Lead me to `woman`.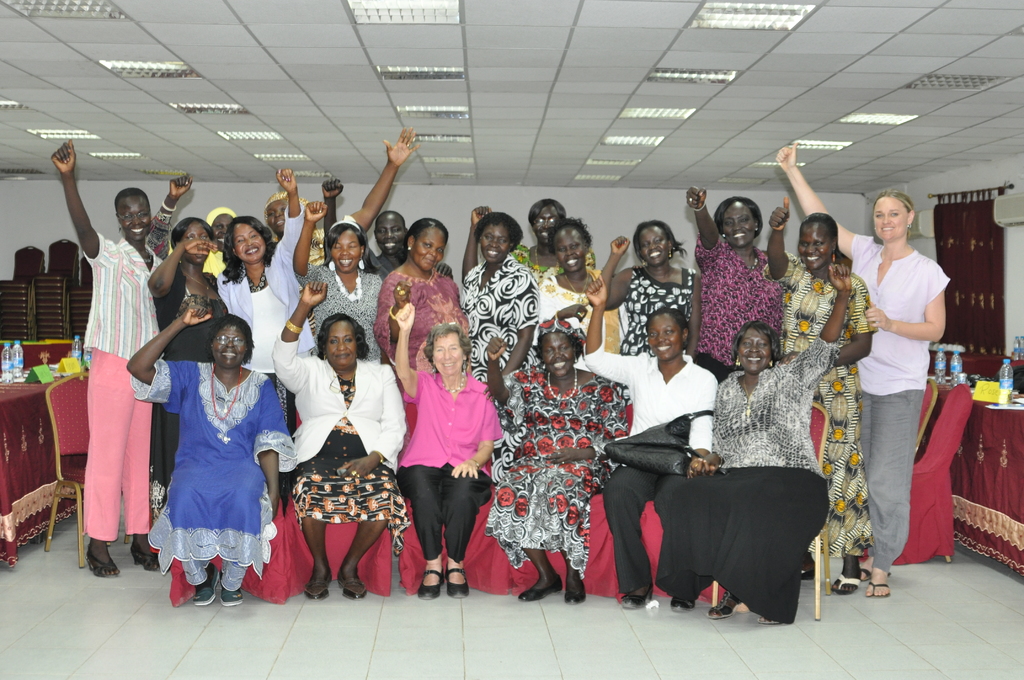
Lead to [x1=394, y1=299, x2=504, y2=599].
